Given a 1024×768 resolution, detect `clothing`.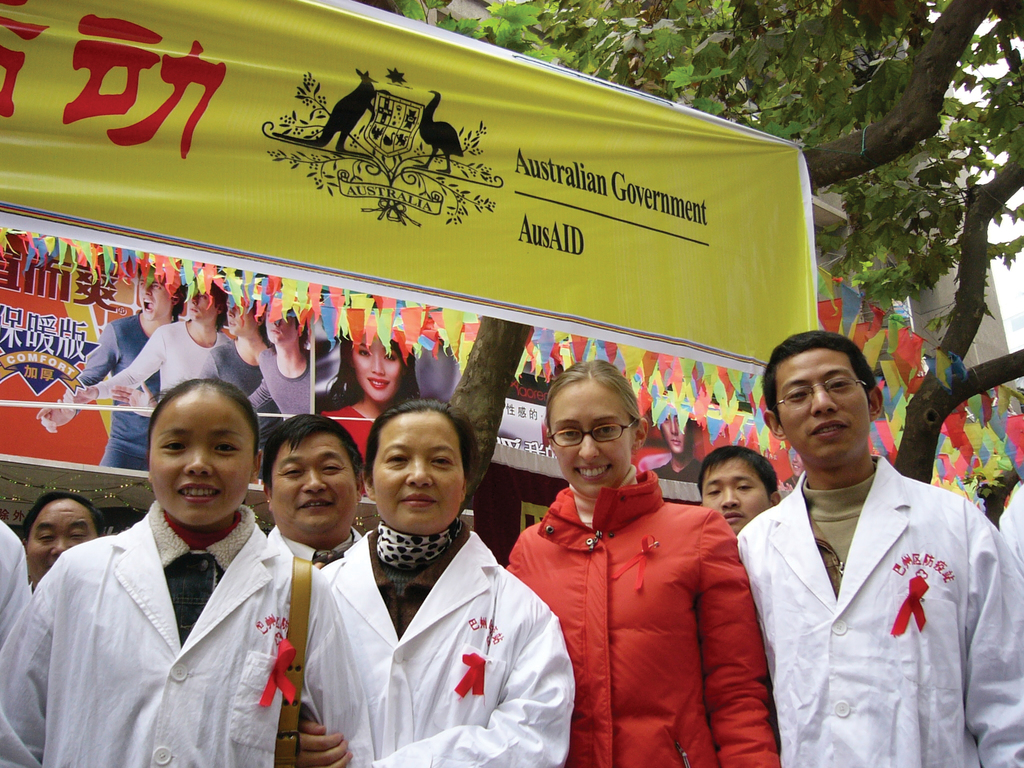
{"x1": 70, "y1": 310, "x2": 171, "y2": 474}.
